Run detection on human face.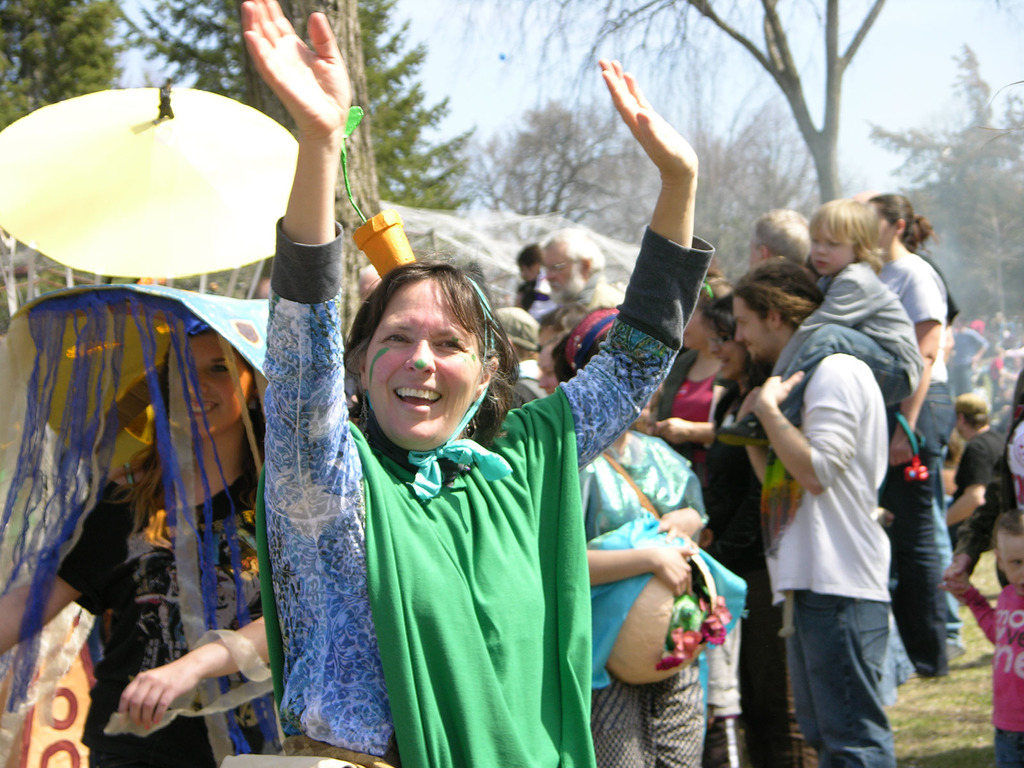
Result: {"x1": 179, "y1": 329, "x2": 255, "y2": 433}.
